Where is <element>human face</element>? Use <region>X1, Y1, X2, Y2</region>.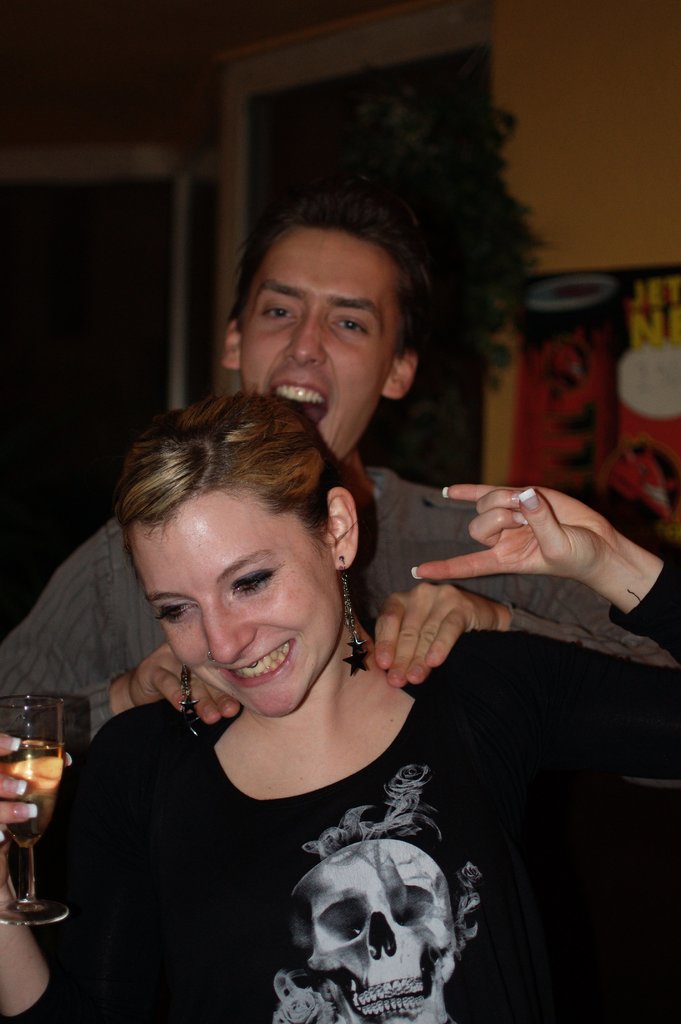
<region>247, 223, 392, 461</region>.
